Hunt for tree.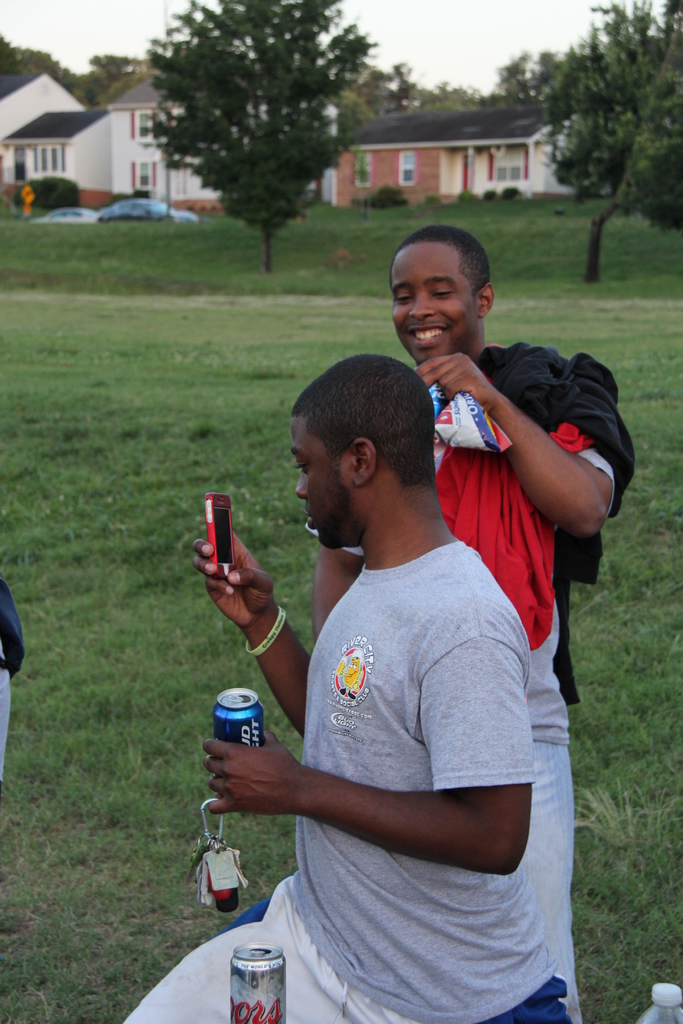
Hunted down at <bbox>497, 43, 542, 102</bbox>.
